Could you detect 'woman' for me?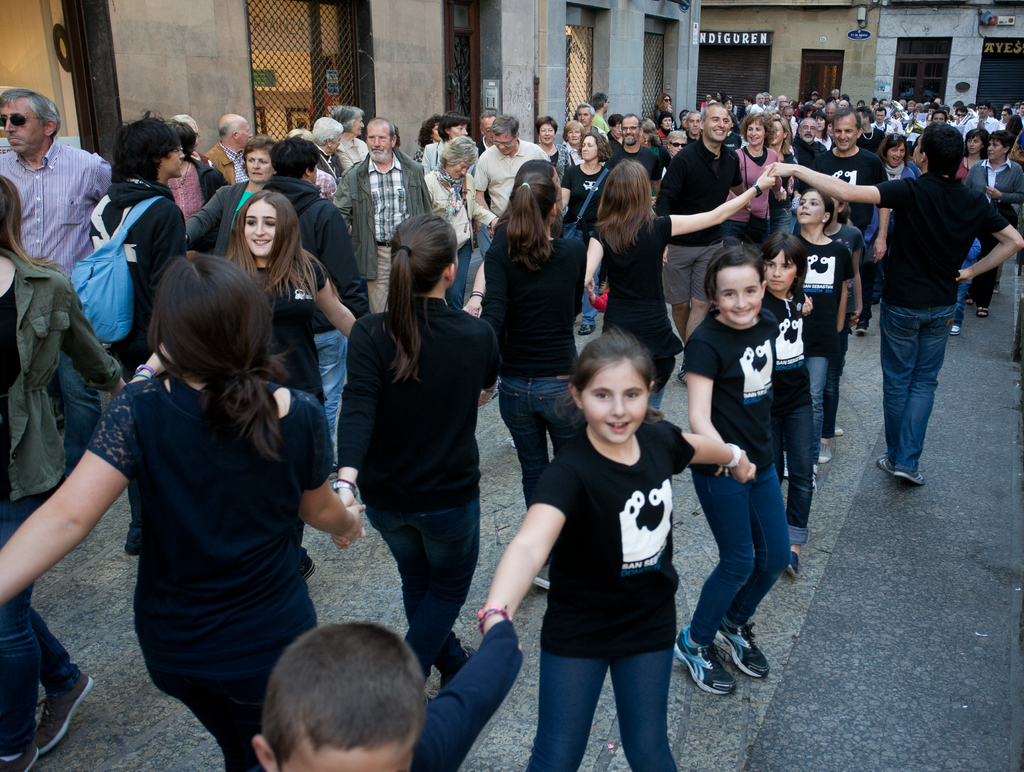
Detection result: crop(951, 128, 993, 186).
